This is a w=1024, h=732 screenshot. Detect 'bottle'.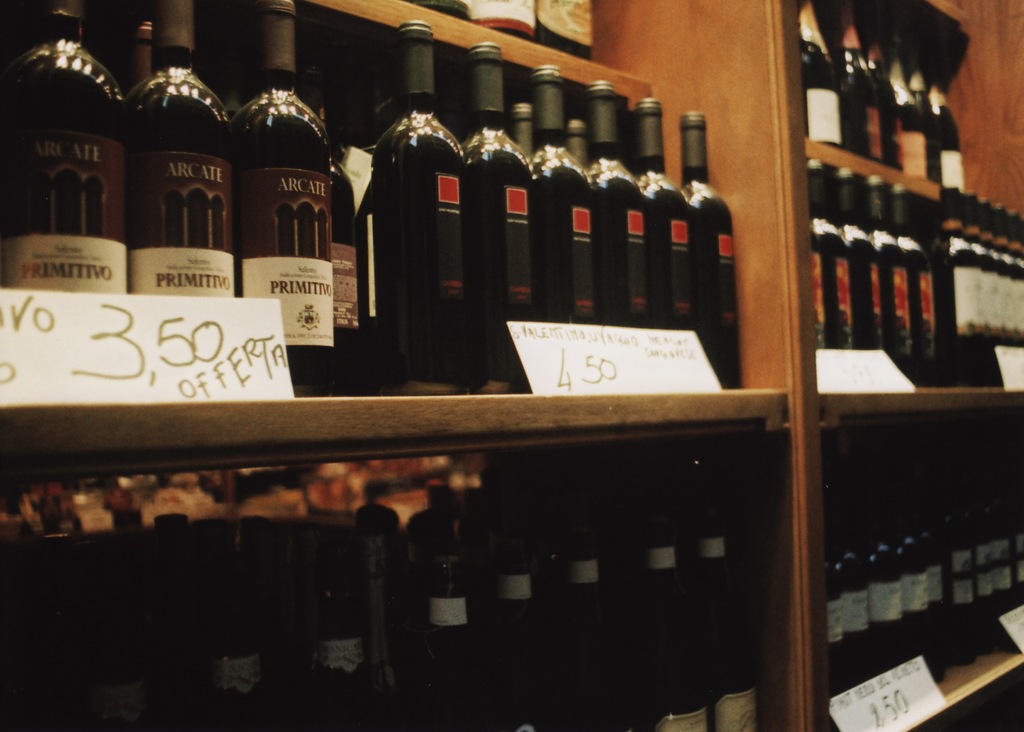
(left=298, top=568, right=408, bottom=731).
